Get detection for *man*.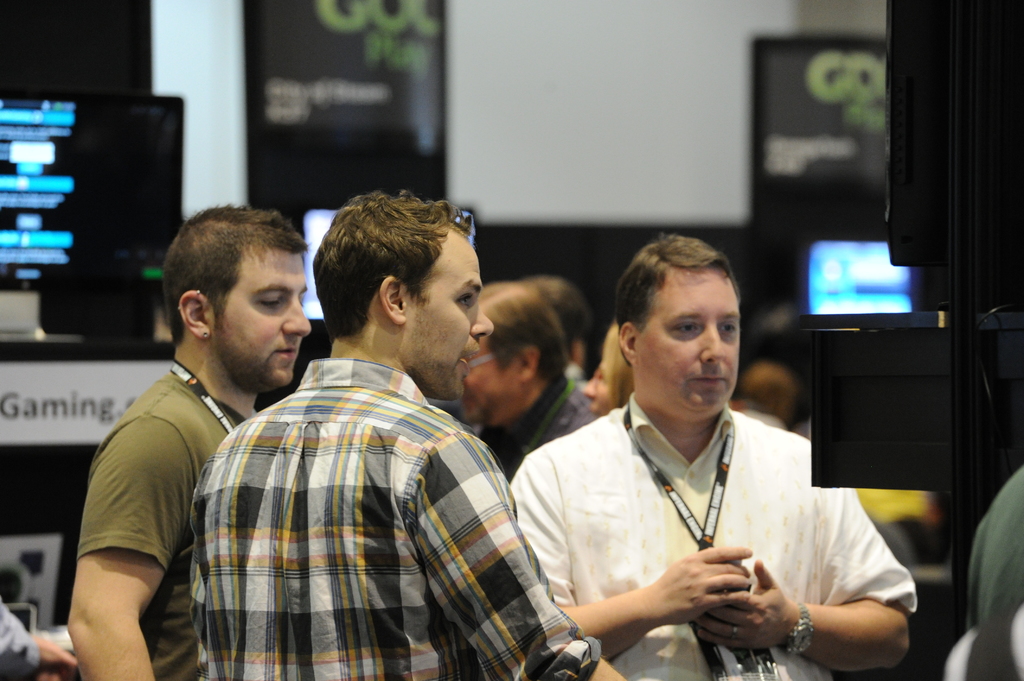
Detection: crop(189, 191, 624, 680).
